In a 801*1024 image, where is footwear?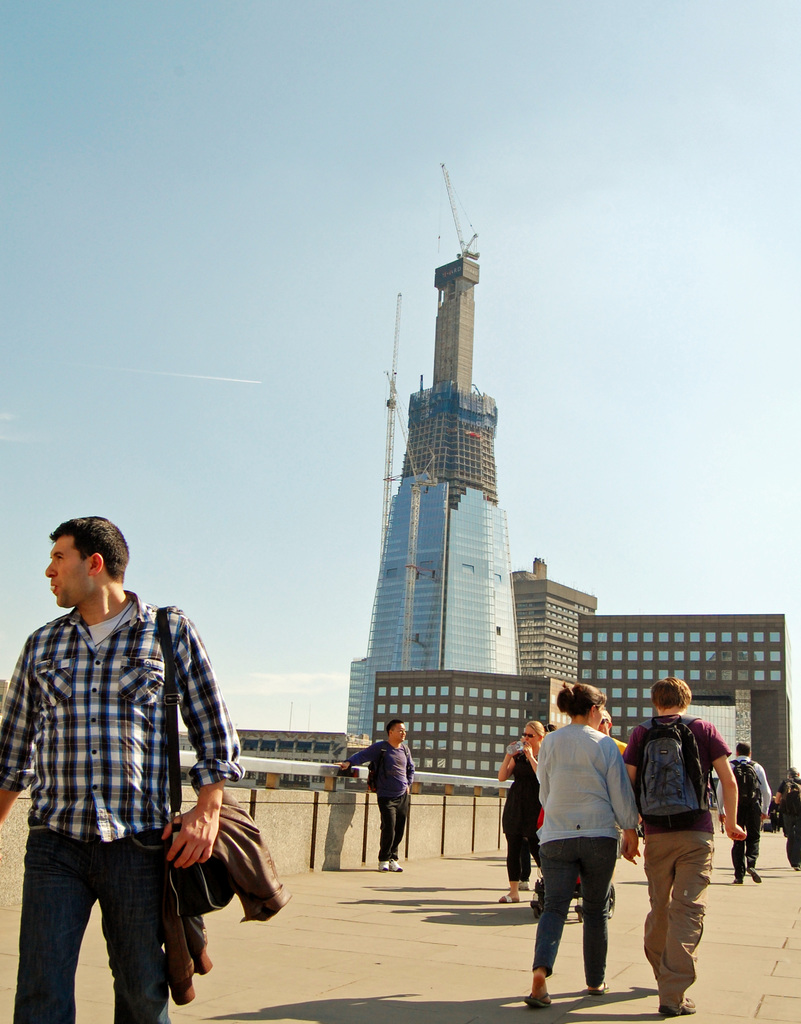
499/897/515/908.
